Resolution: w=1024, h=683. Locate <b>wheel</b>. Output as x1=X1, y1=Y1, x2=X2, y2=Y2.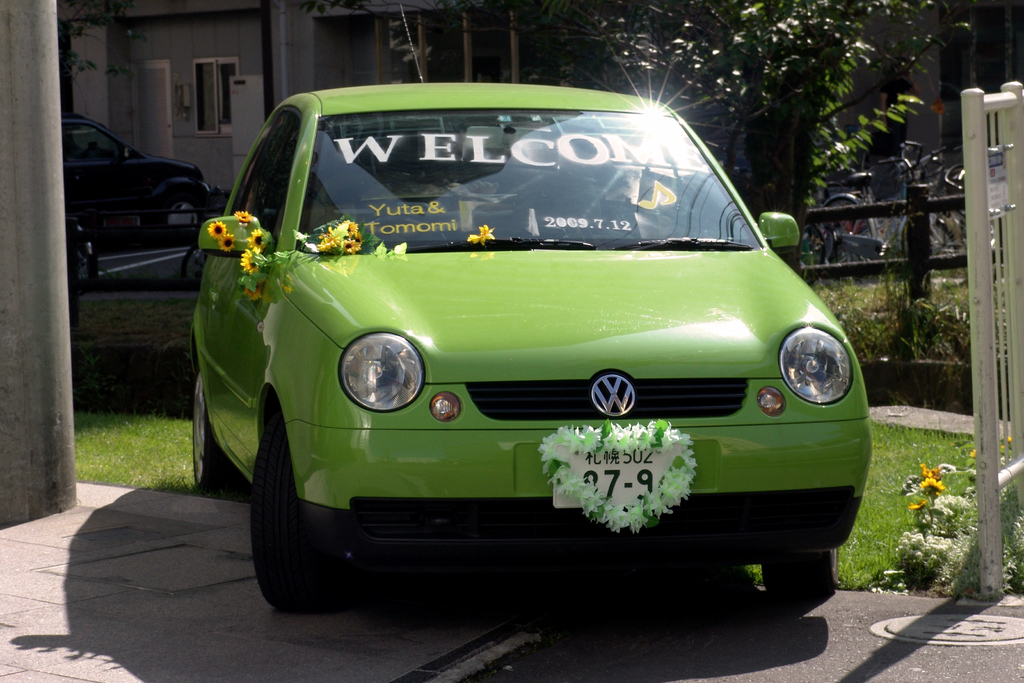
x1=817, y1=199, x2=869, y2=268.
